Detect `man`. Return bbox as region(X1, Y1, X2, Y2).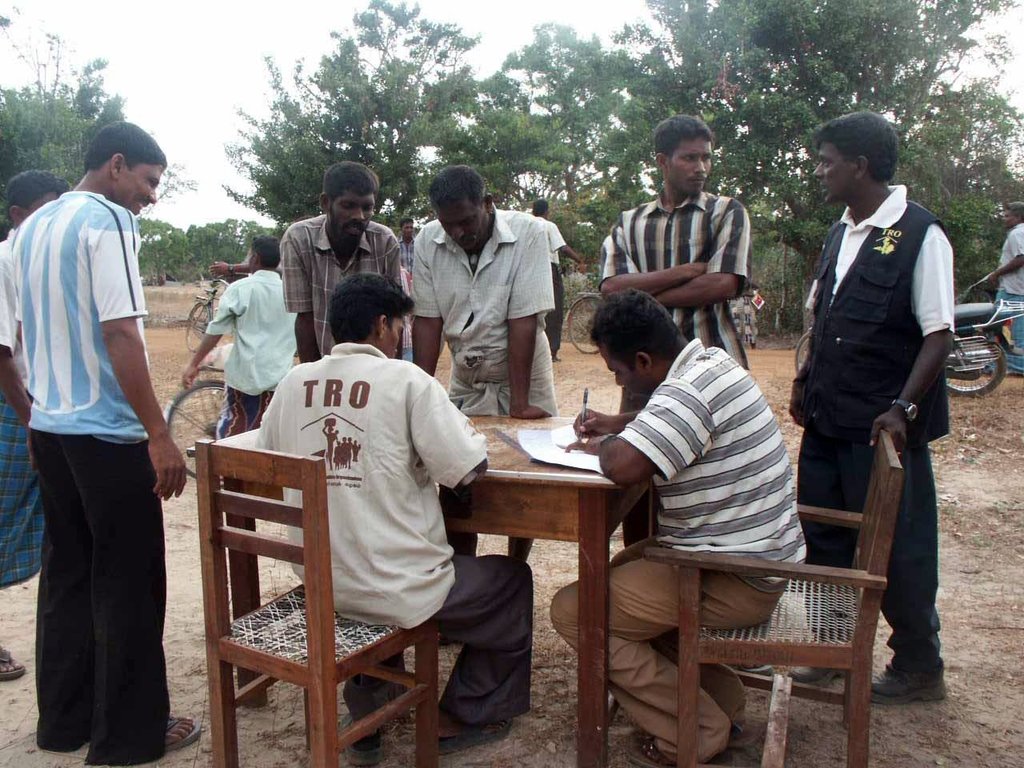
region(982, 202, 1023, 382).
